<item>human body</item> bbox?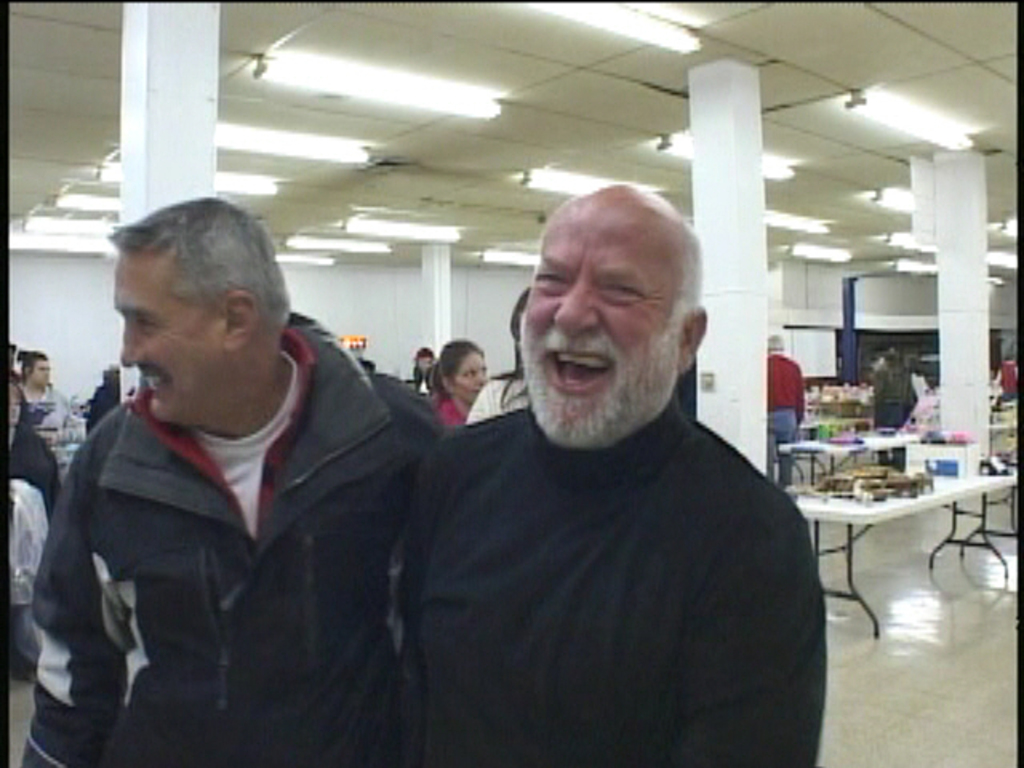
(395, 390, 826, 766)
